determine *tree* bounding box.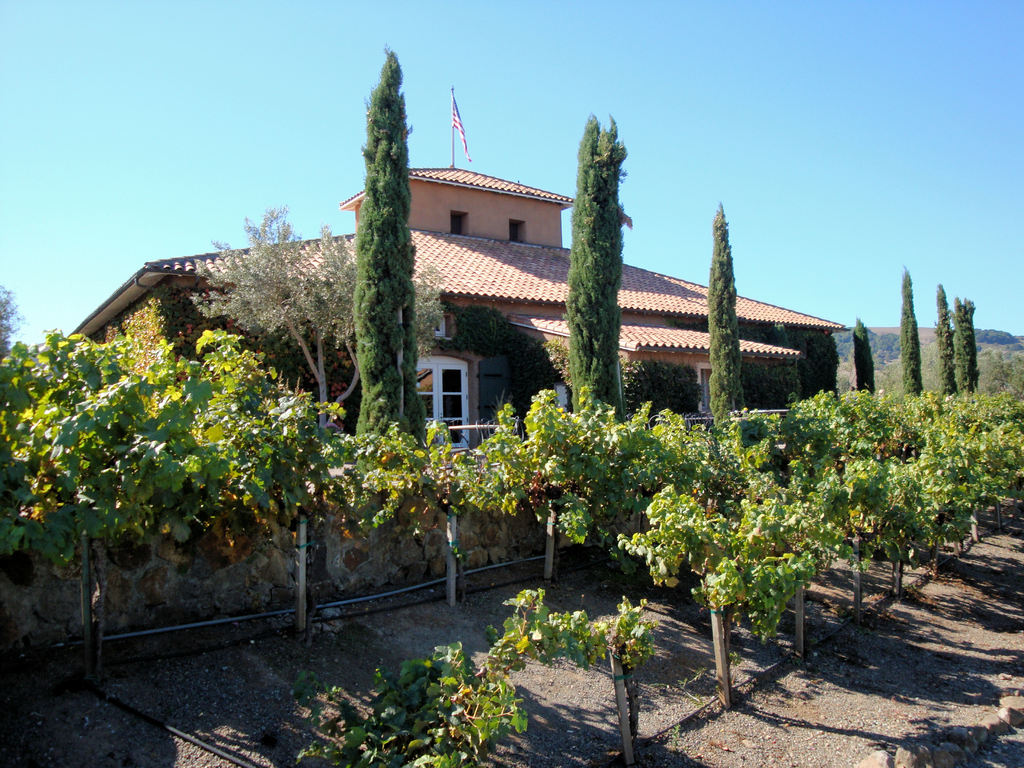
Determined: (953,296,991,398).
